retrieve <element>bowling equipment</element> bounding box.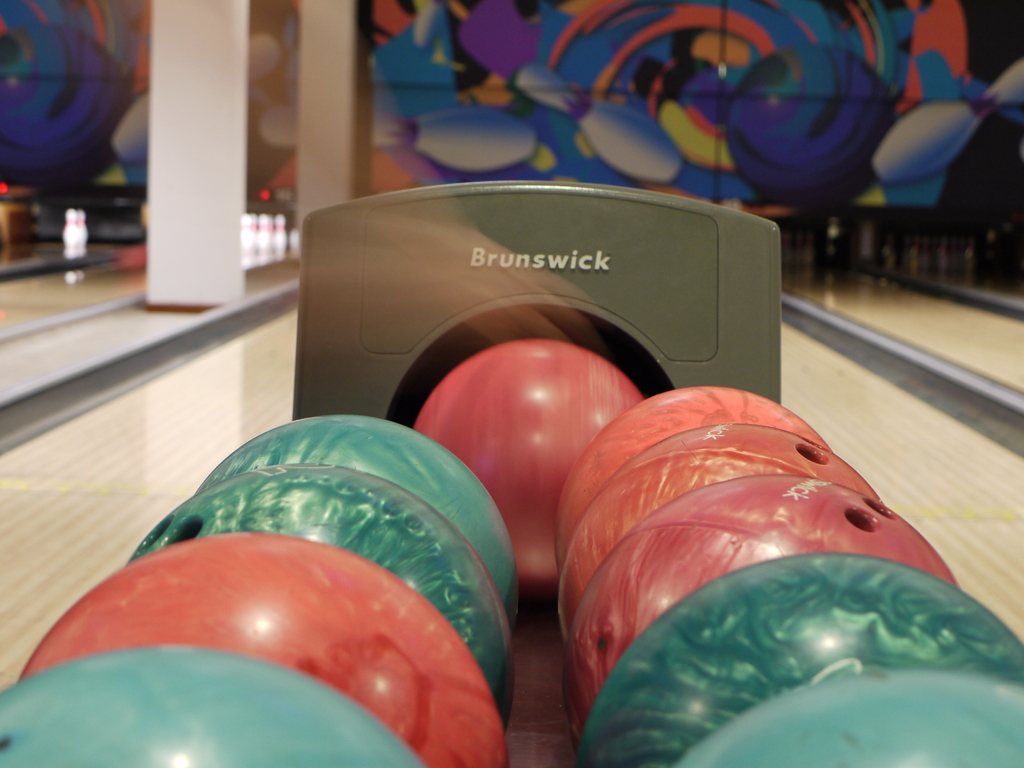
Bounding box: bbox(16, 533, 504, 767).
